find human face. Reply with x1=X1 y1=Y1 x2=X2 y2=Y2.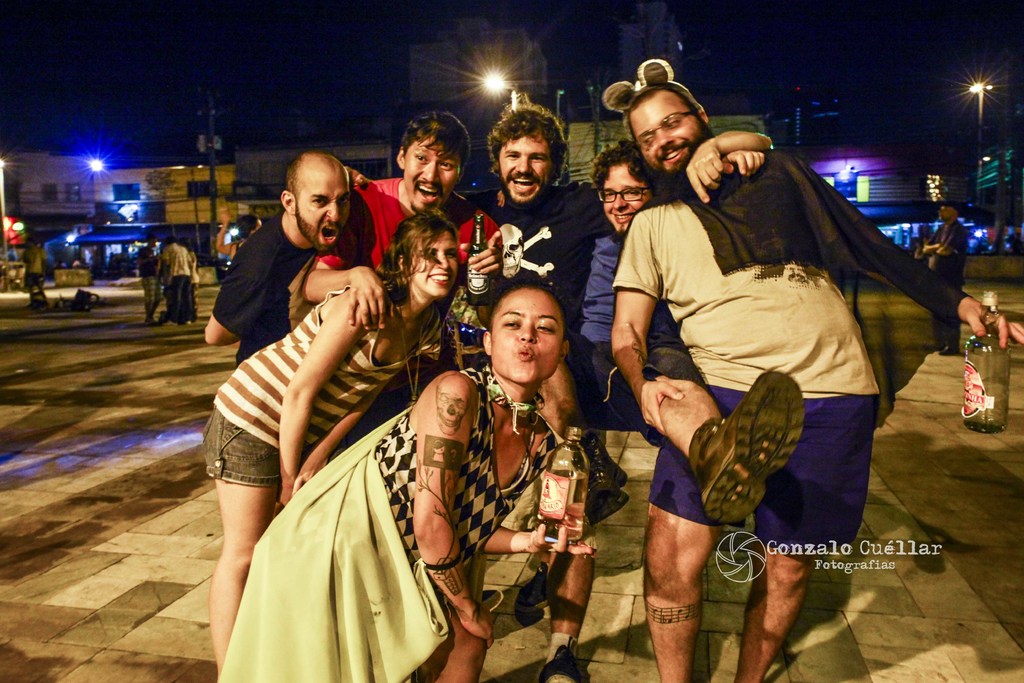
x1=499 y1=127 x2=552 y2=208.
